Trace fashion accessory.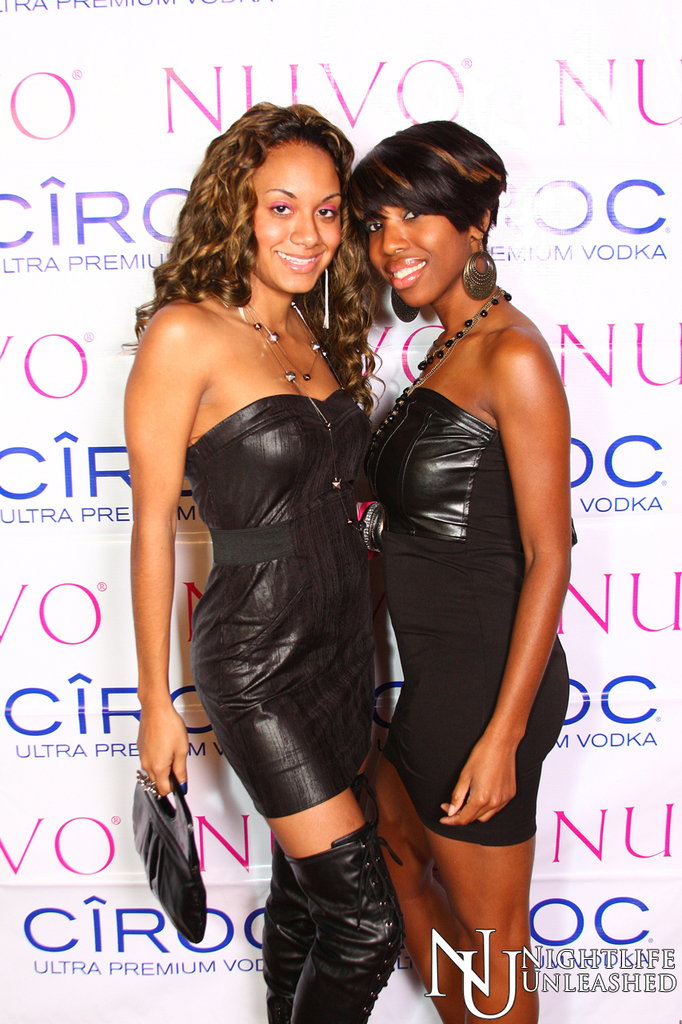
Traced to box=[463, 236, 498, 299].
